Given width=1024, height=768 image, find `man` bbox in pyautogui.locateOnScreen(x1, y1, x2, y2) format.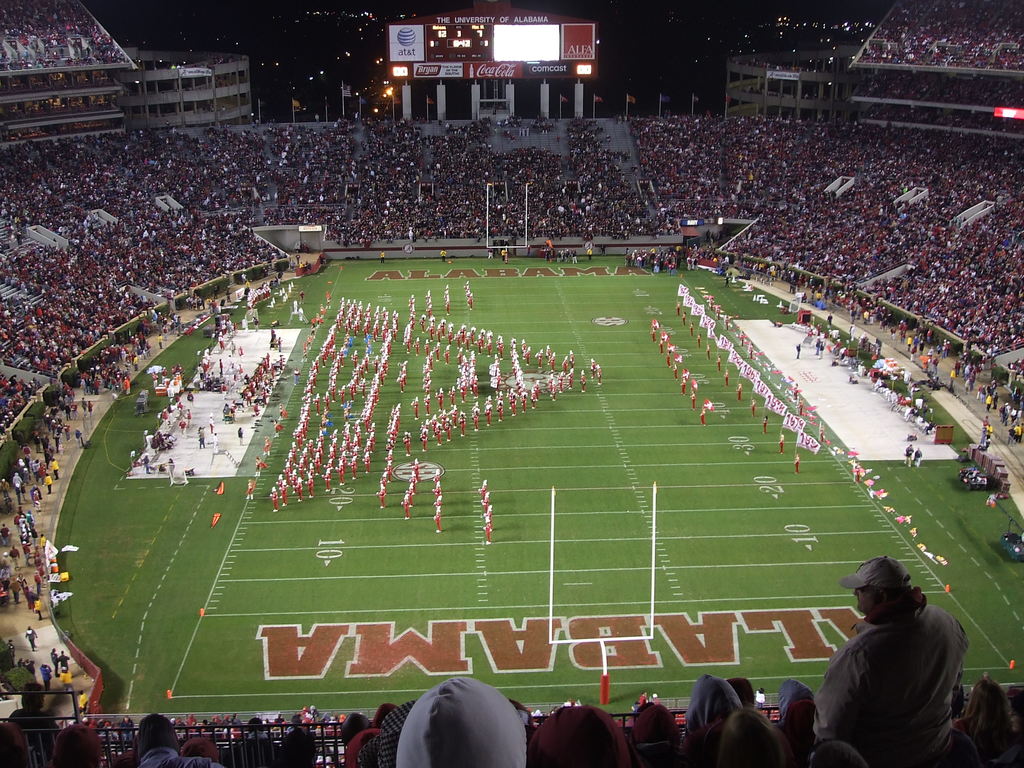
pyautogui.locateOnScreen(58, 652, 68, 668).
